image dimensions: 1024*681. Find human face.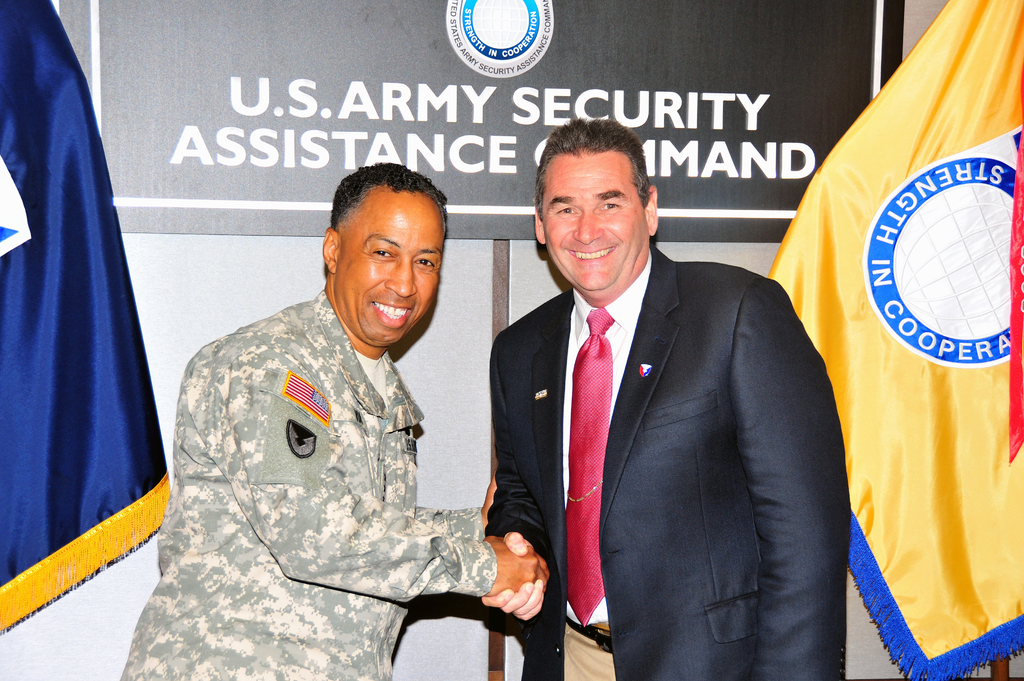
box=[339, 189, 446, 349].
